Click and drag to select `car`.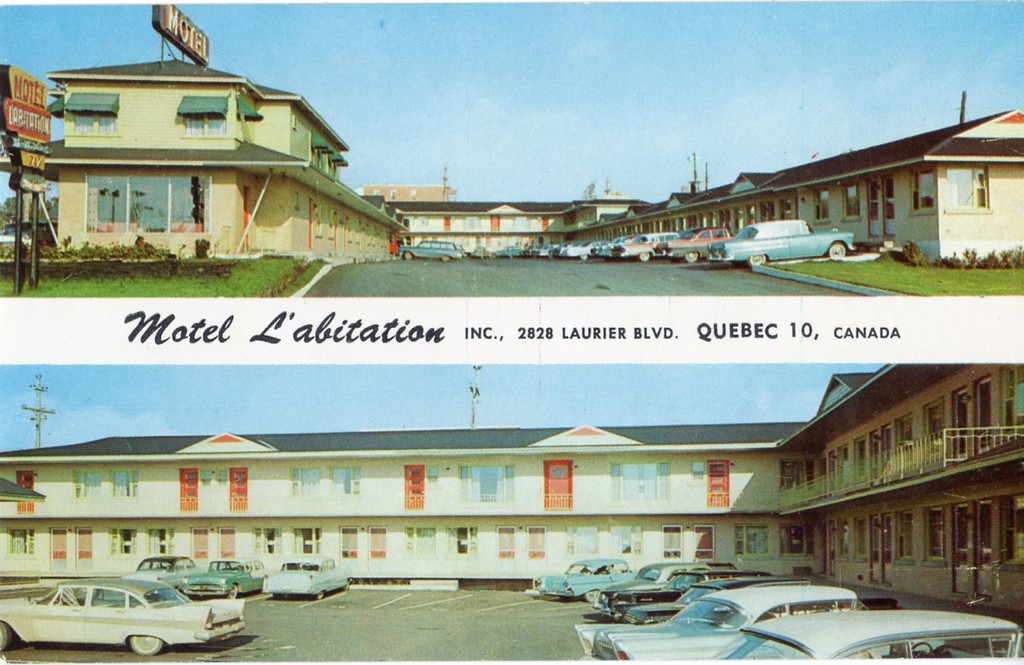
Selection: [left=258, top=554, right=352, bottom=602].
